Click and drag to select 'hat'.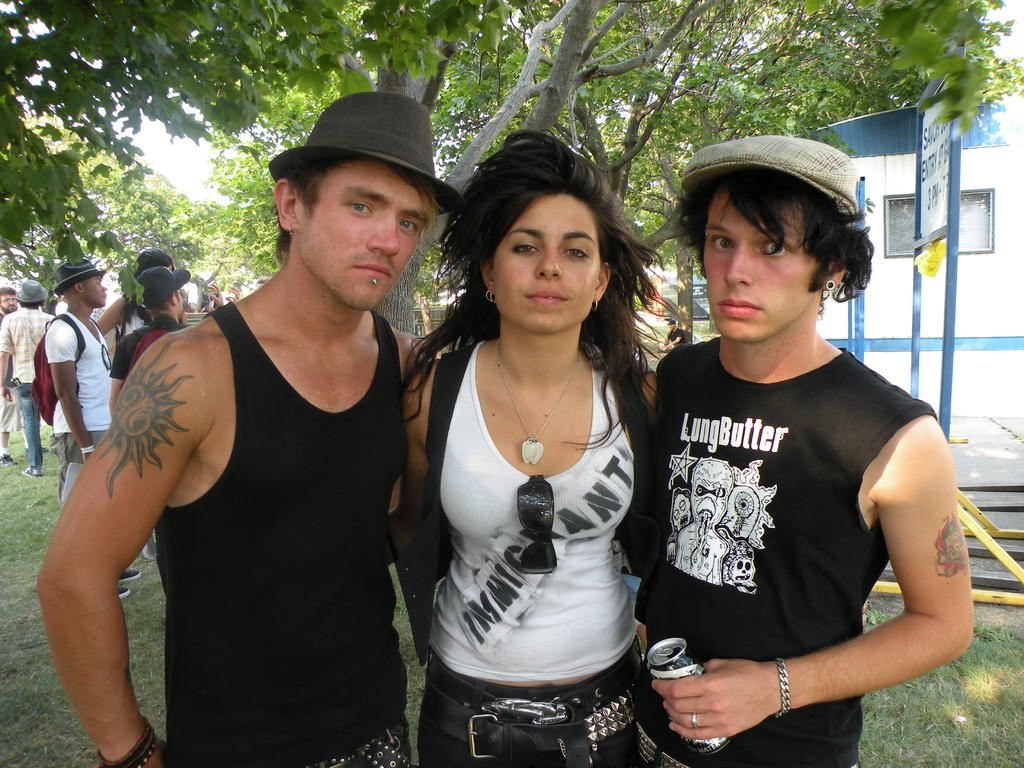
Selection: detection(132, 248, 169, 281).
